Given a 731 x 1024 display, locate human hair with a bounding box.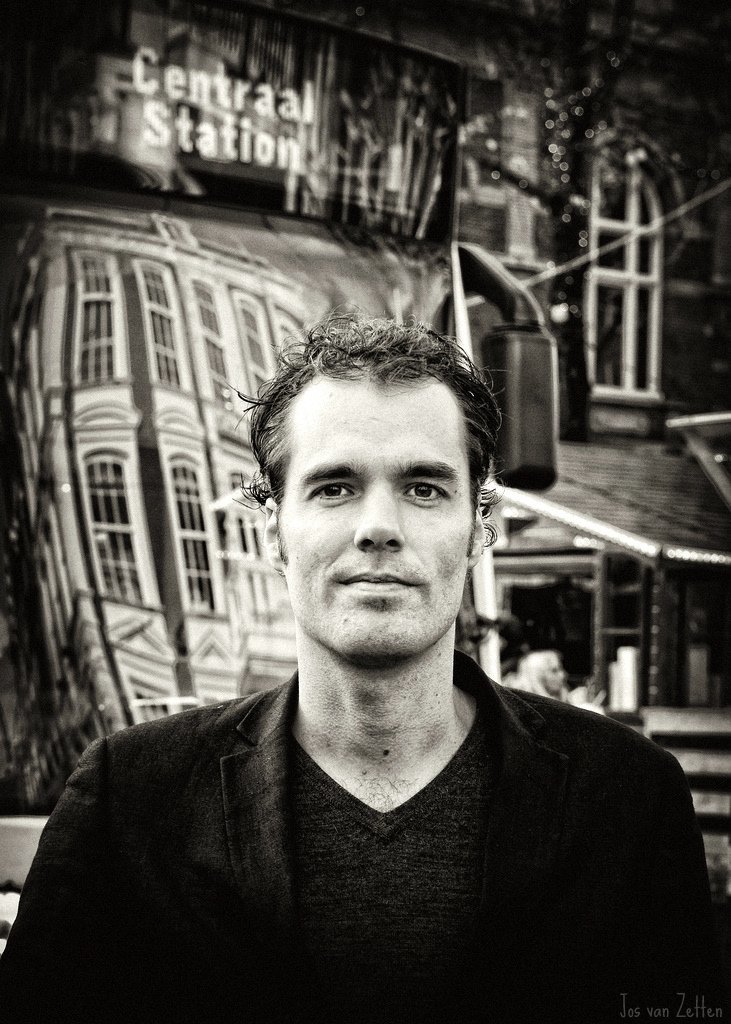
Located: 256 319 501 547.
